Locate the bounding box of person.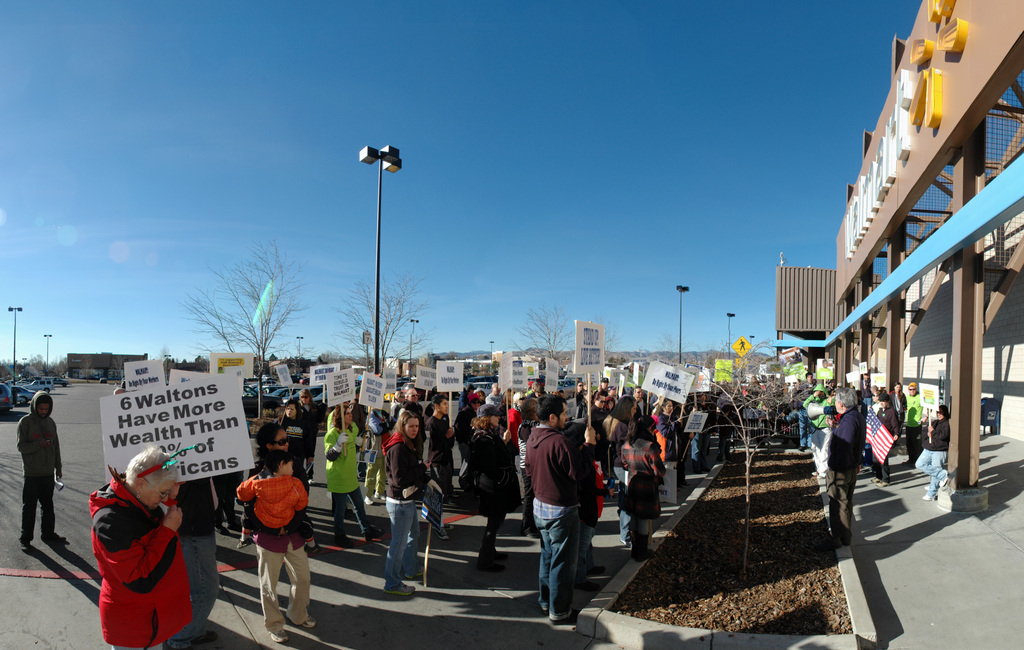
Bounding box: detection(911, 402, 959, 508).
